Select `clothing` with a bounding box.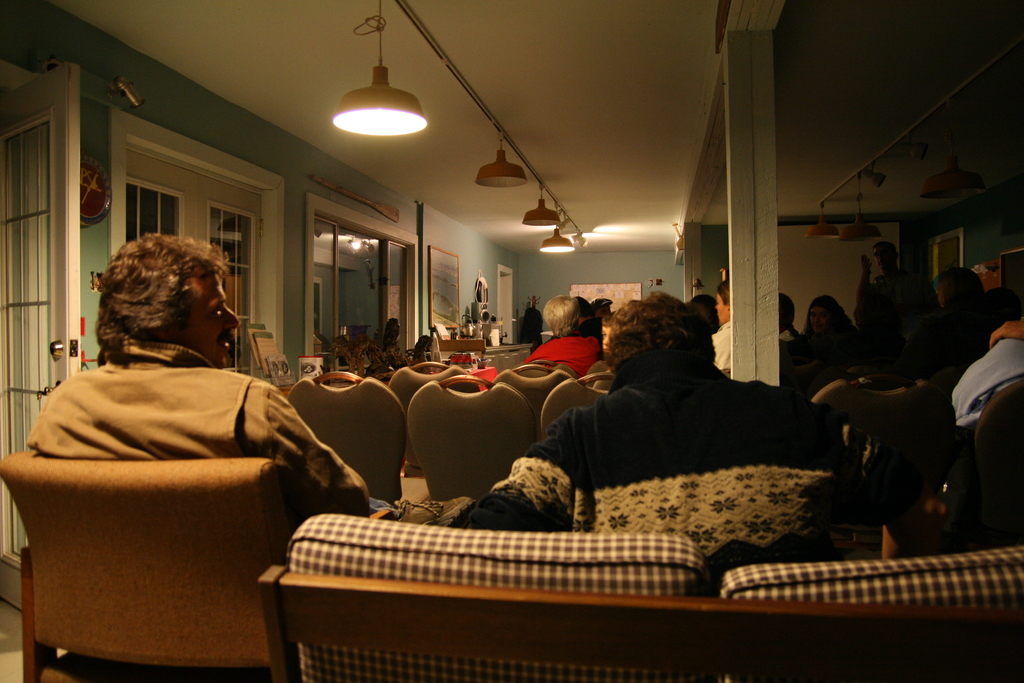
790,318,870,413.
